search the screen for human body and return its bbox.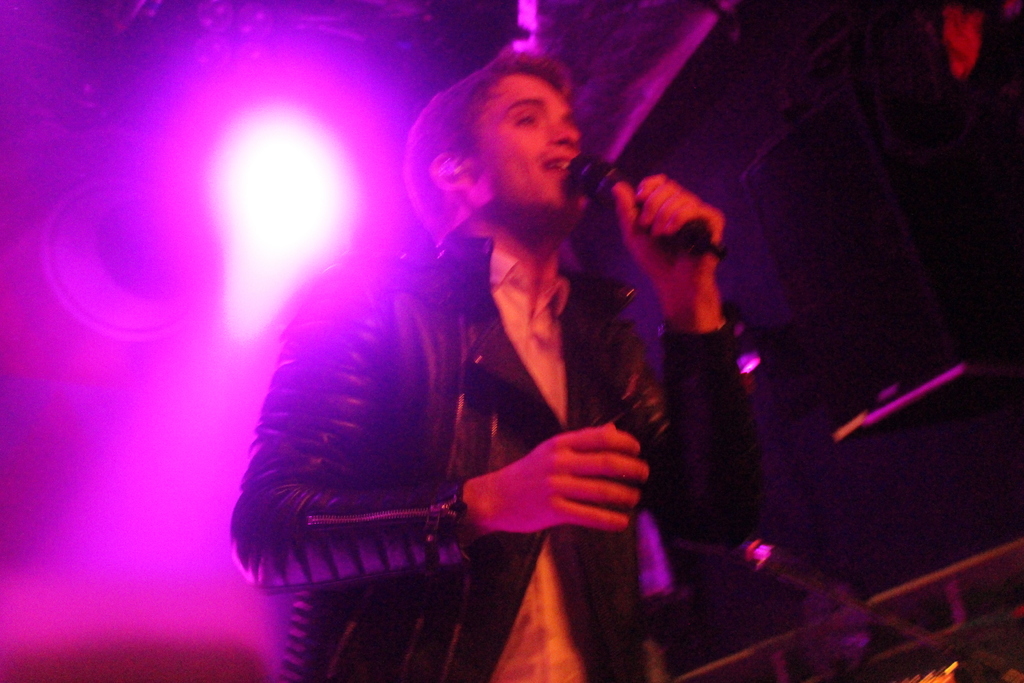
Found: (x1=240, y1=13, x2=762, y2=668).
